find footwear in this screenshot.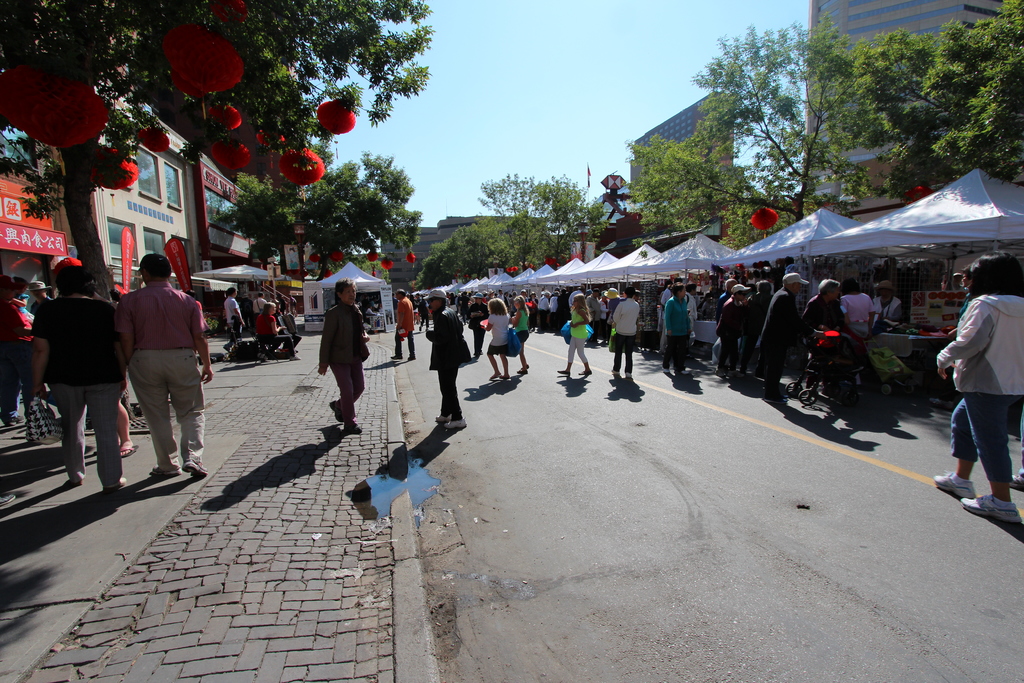
The bounding box for footwear is detection(69, 473, 81, 488).
